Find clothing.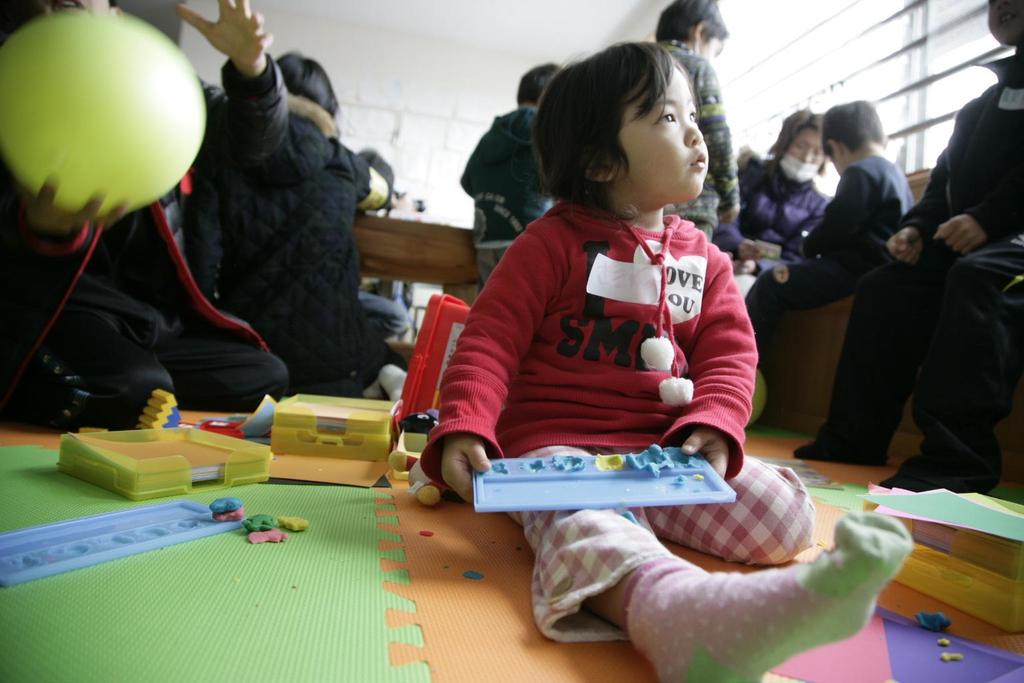
select_region(414, 237, 807, 552).
